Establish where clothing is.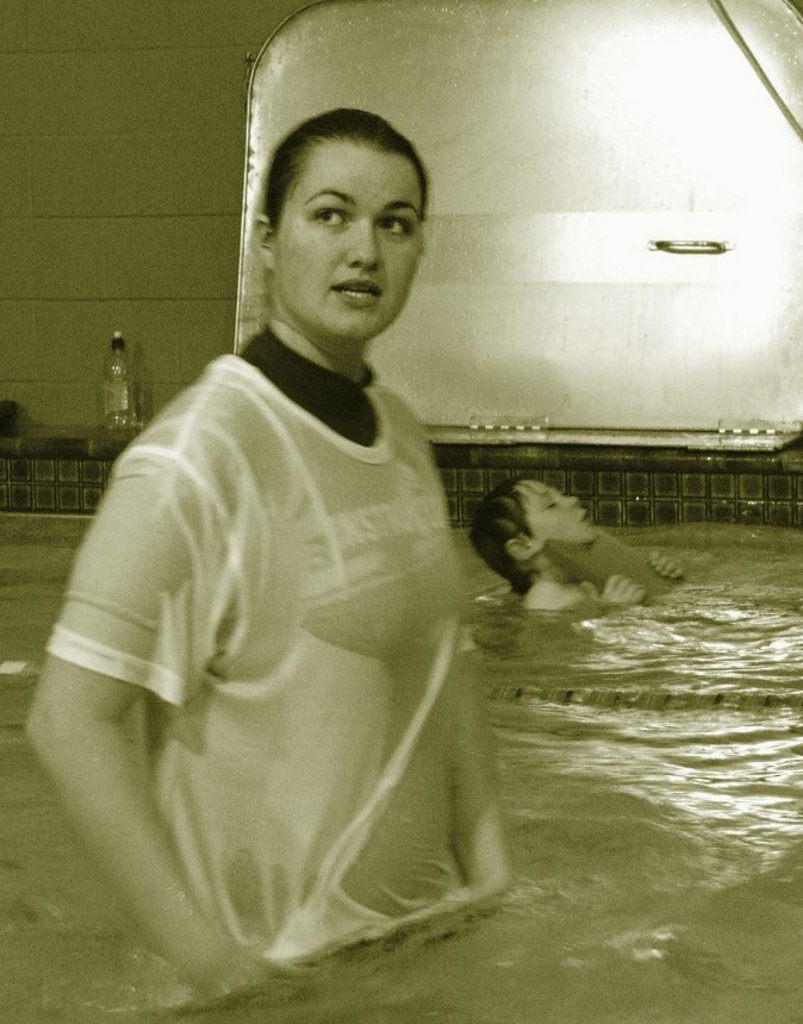
Established at <bbox>46, 281, 528, 967</bbox>.
